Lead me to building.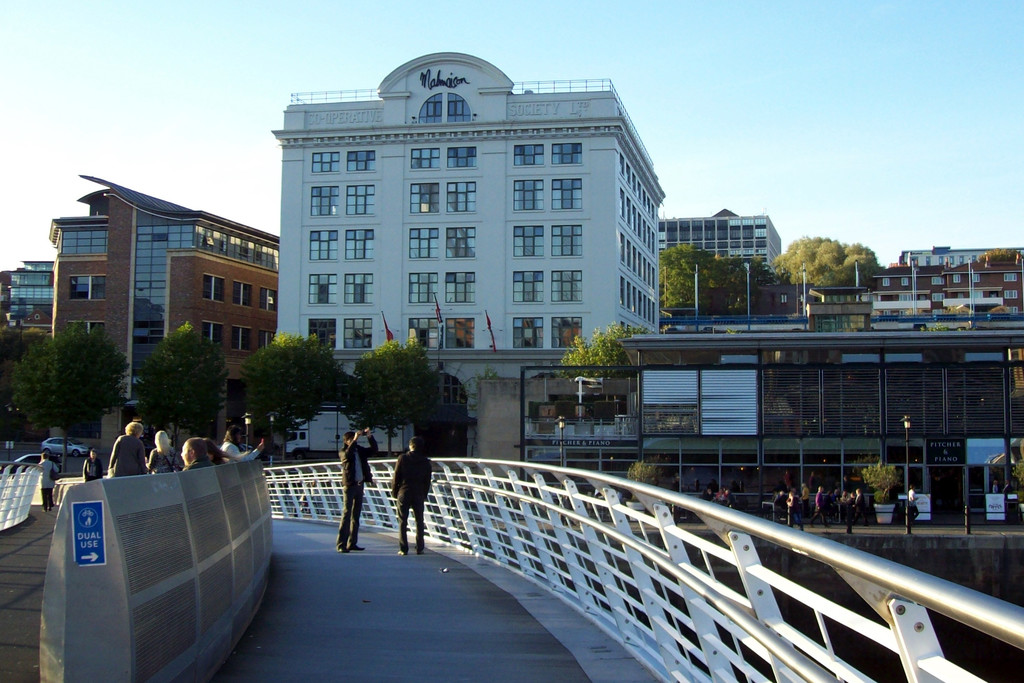
Lead to left=271, top=52, right=673, bottom=429.
